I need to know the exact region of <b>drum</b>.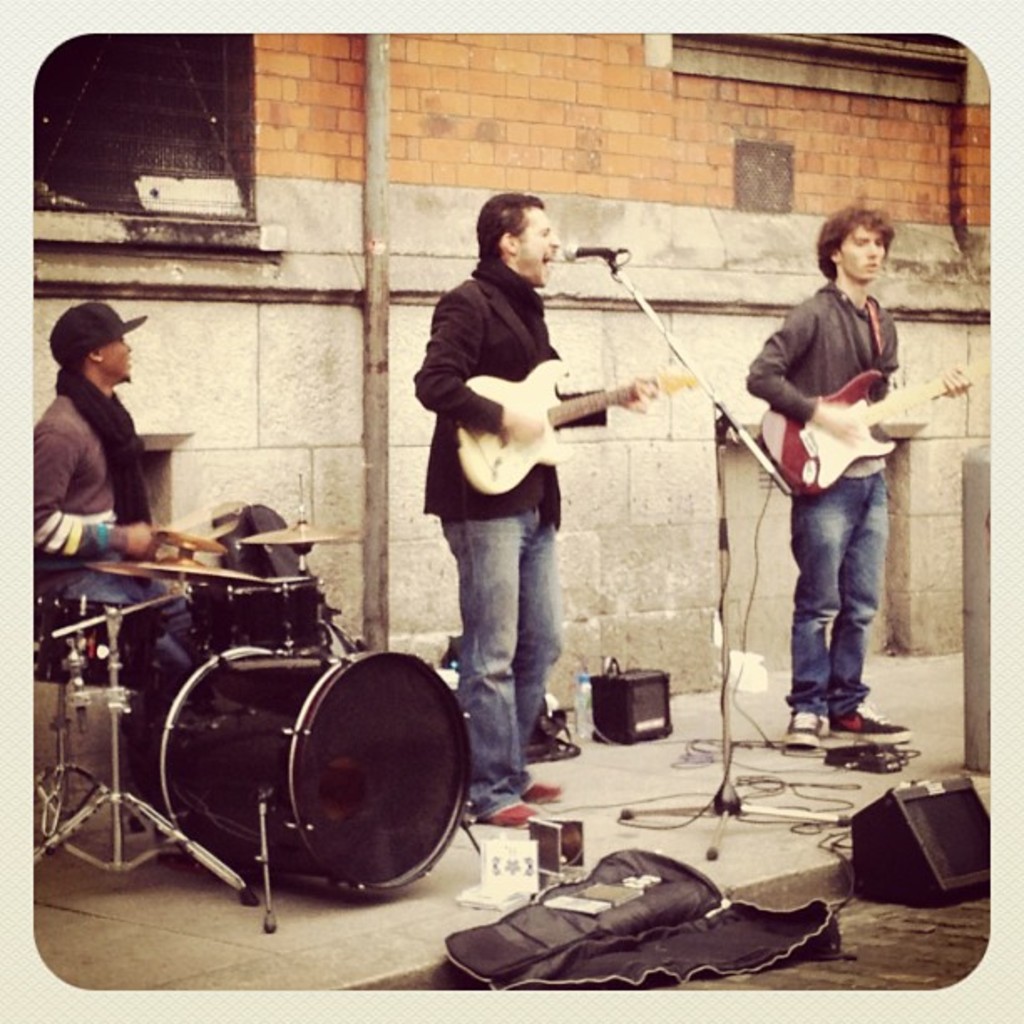
Region: [99,522,474,897].
